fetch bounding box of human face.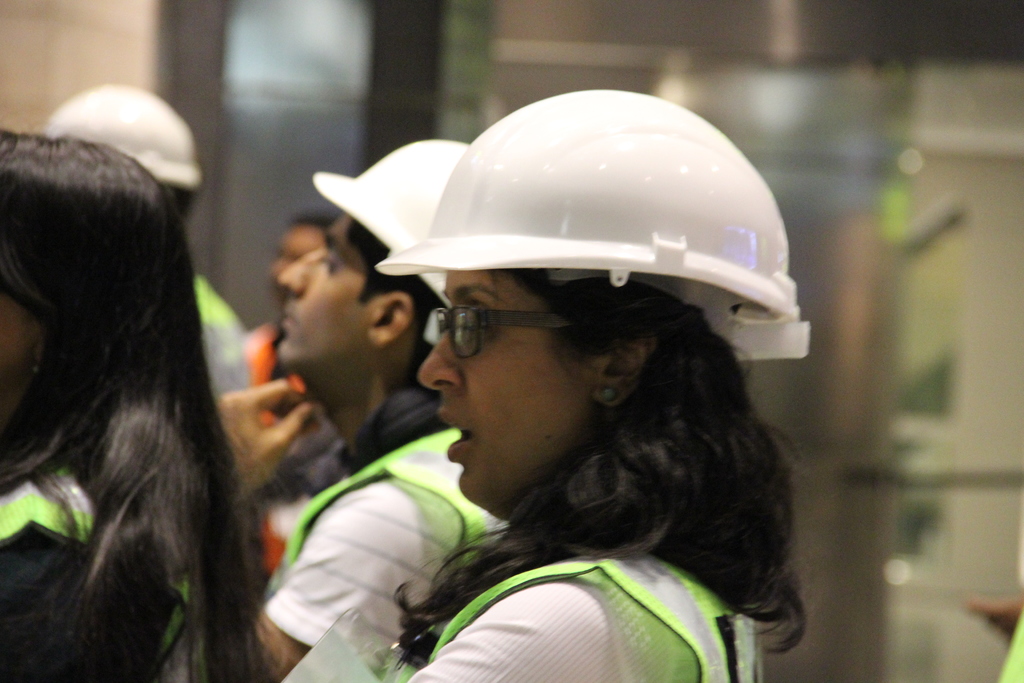
Bbox: x1=265 y1=227 x2=326 y2=307.
